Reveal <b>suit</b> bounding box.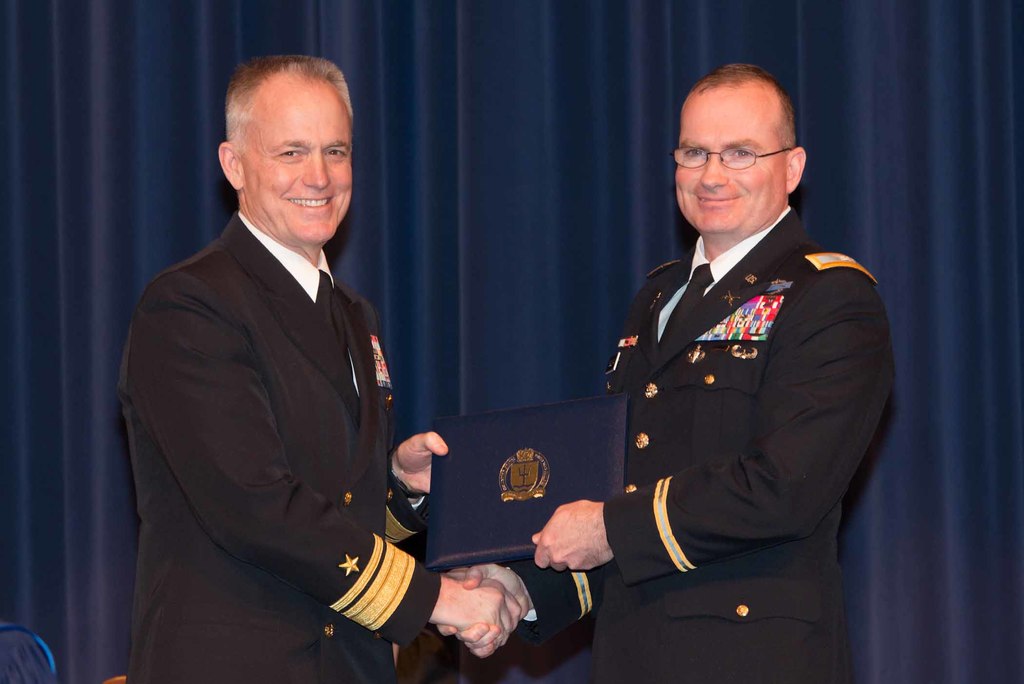
Revealed: [left=504, top=210, right=900, bottom=683].
